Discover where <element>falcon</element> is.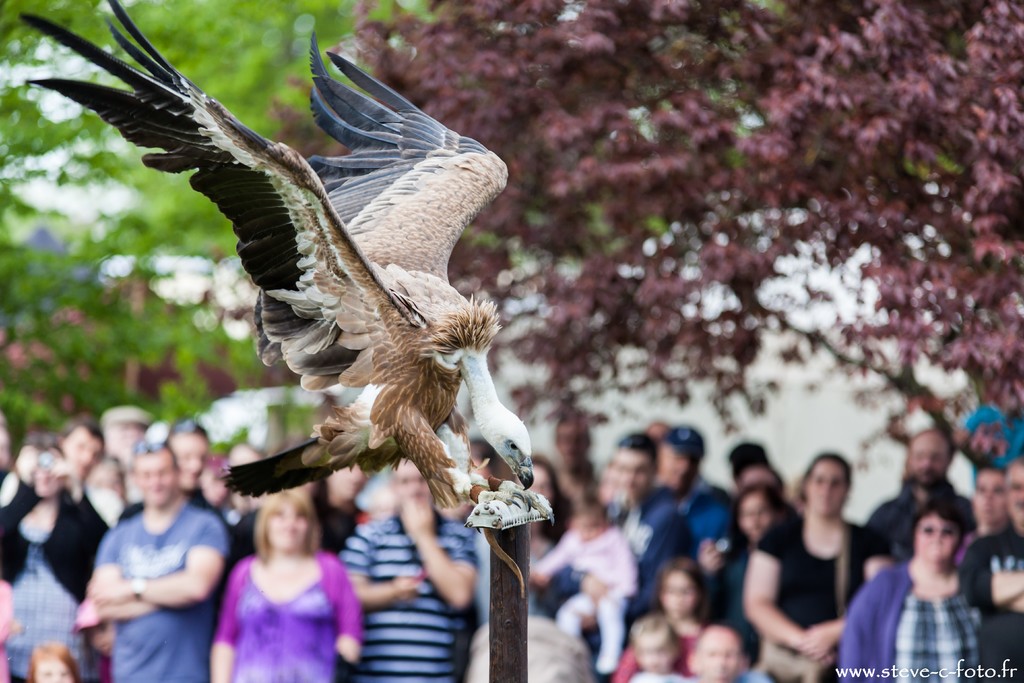
Discovered at bbox(18, 0, 556, 532).
